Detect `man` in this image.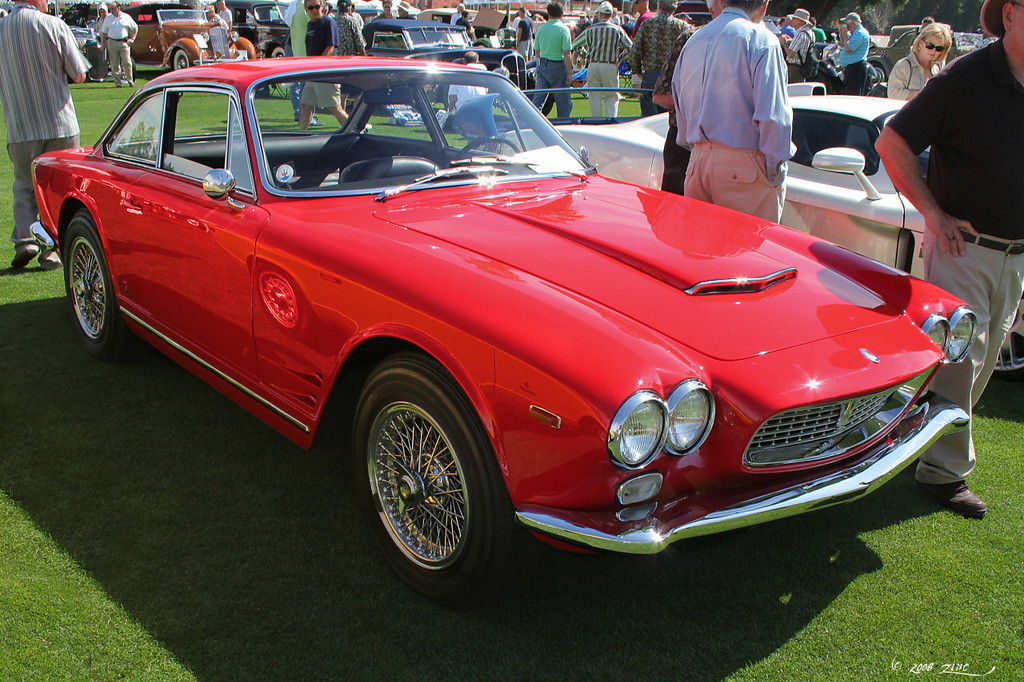
Detection: 0,0,93,278.
